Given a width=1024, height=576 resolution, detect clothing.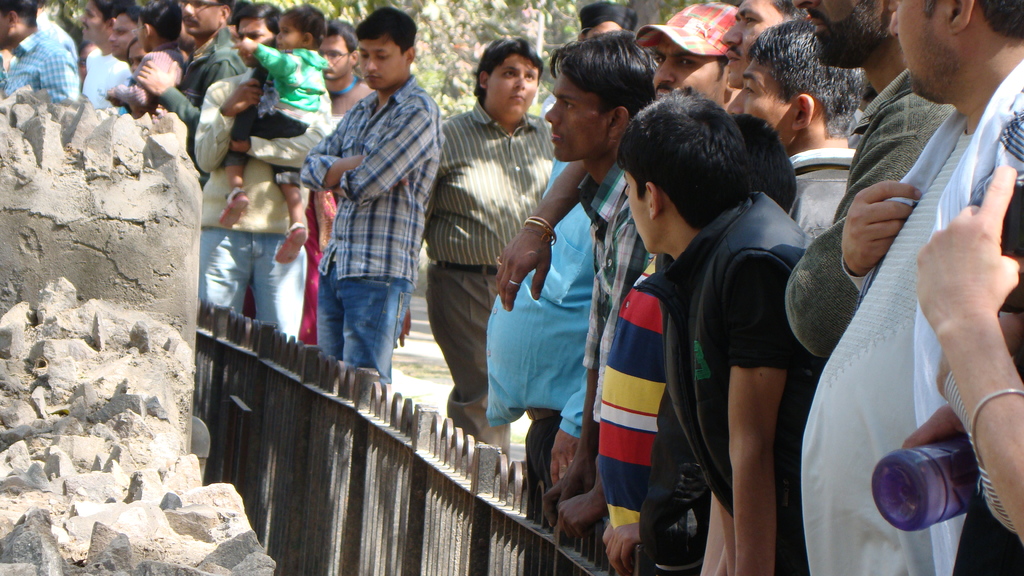
locate(573, 166, 652, 392).
